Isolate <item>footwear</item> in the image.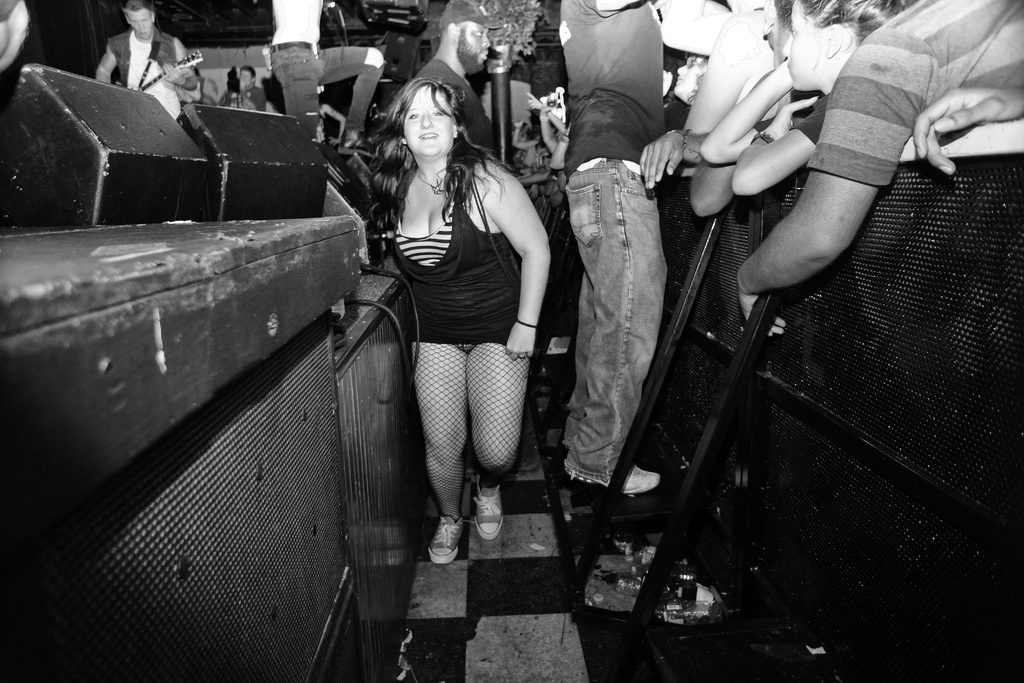
Isolated region: <bbox>470, 472, 509, 543</bbox>.
